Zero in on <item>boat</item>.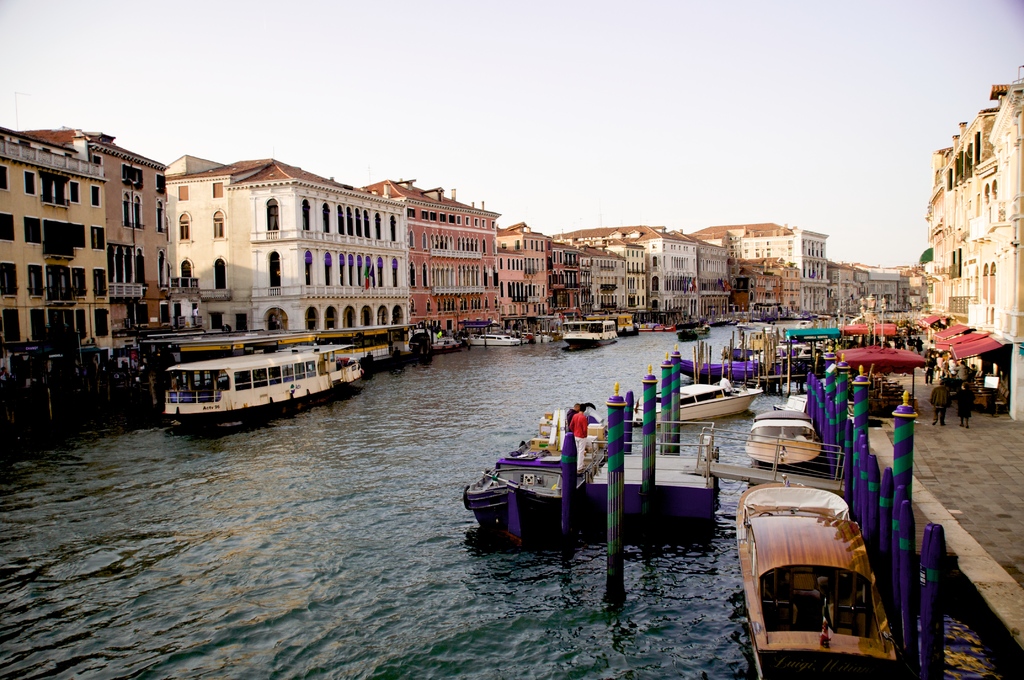
Zeroed in: box=[422, 335, 462, 350].
